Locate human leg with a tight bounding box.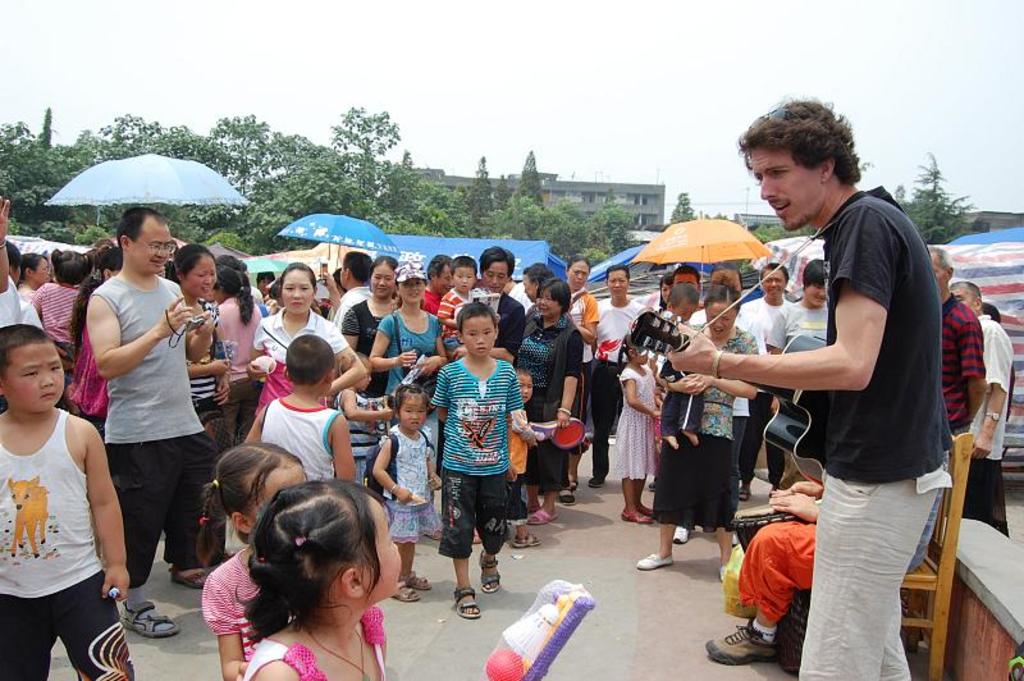
rect(436, 458, 485, 617).
